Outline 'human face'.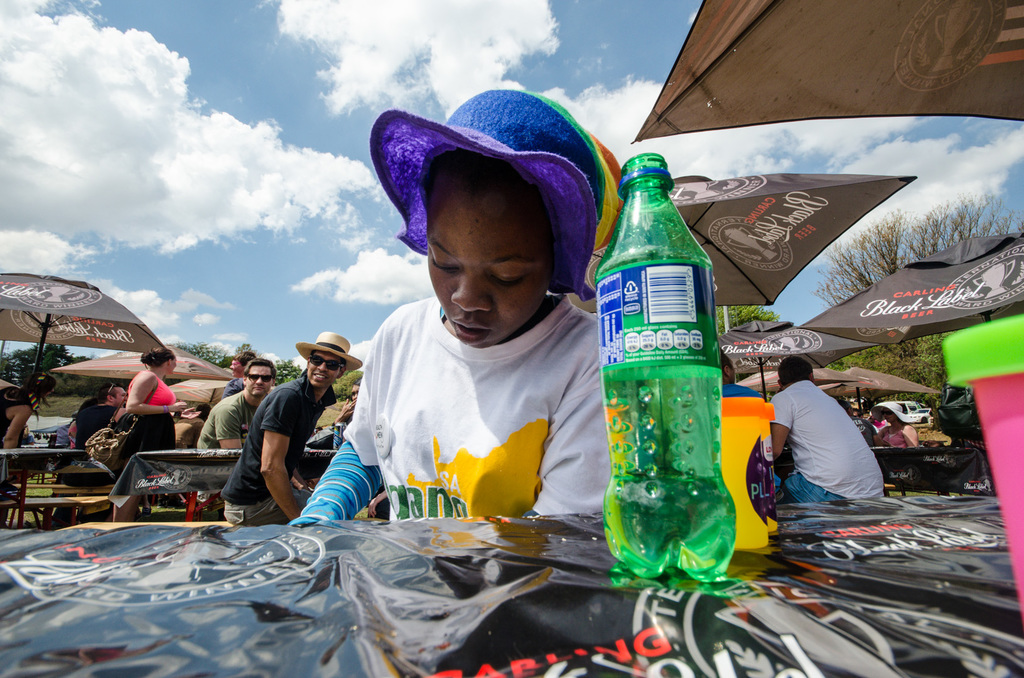
Outline: {"left": 422, "top": 185, "right": 548, "bottom": 346}.
